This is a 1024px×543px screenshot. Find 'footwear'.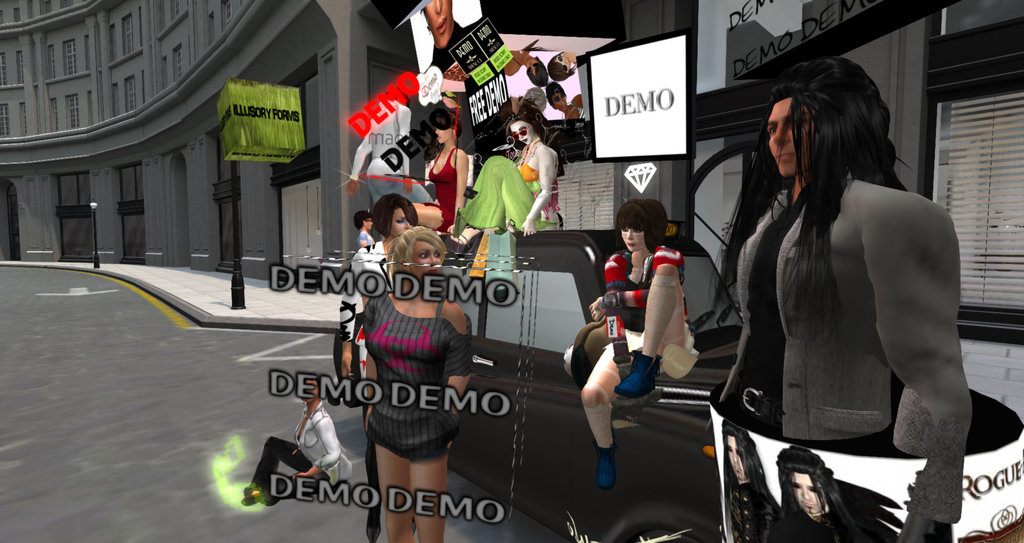
Bounding box: 362, 499, 381, 542.
